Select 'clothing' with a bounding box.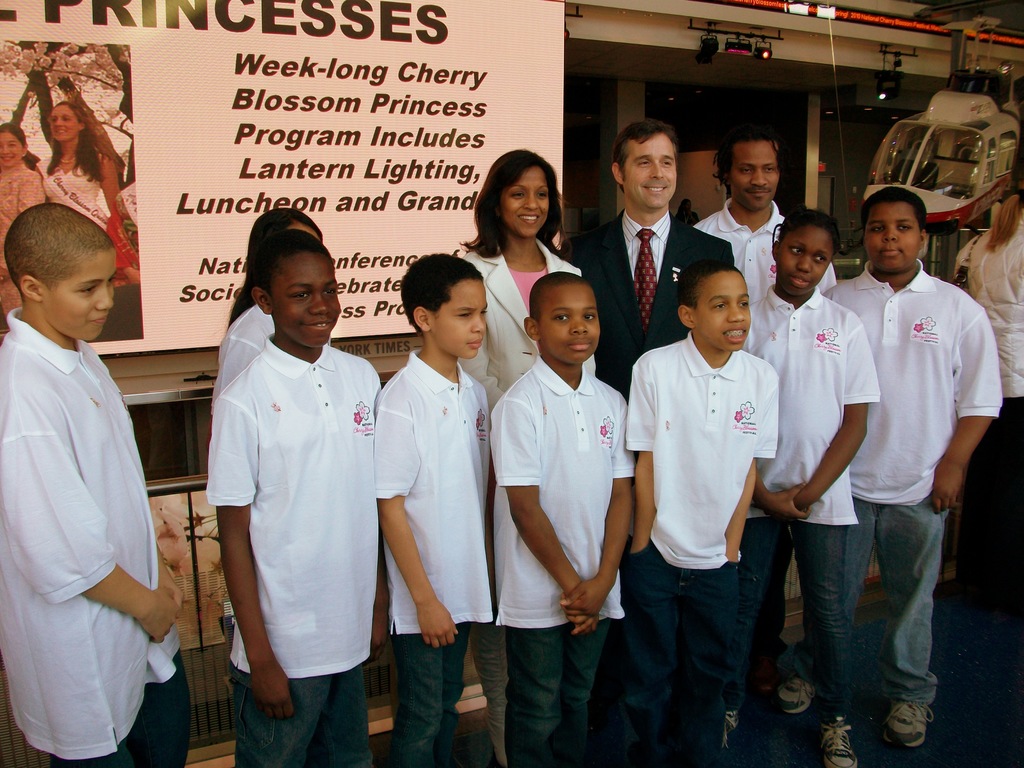
(x1=0, y1=159, x2=44, y2=312).
